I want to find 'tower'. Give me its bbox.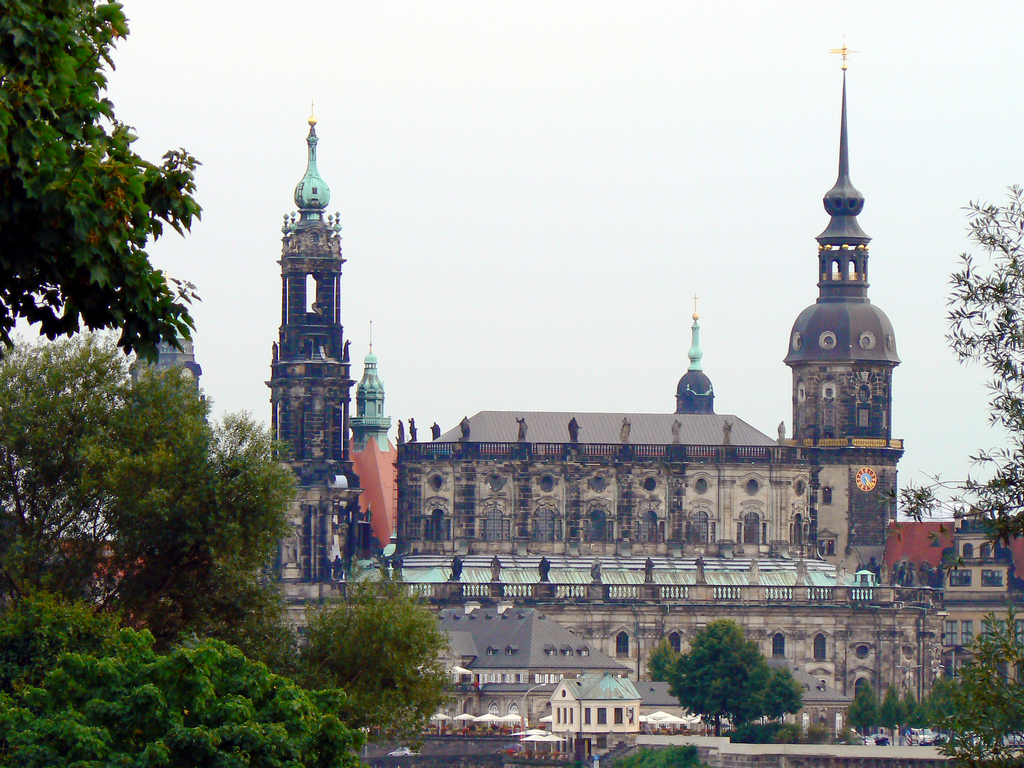
Rect(784, 59, 899, 445).
